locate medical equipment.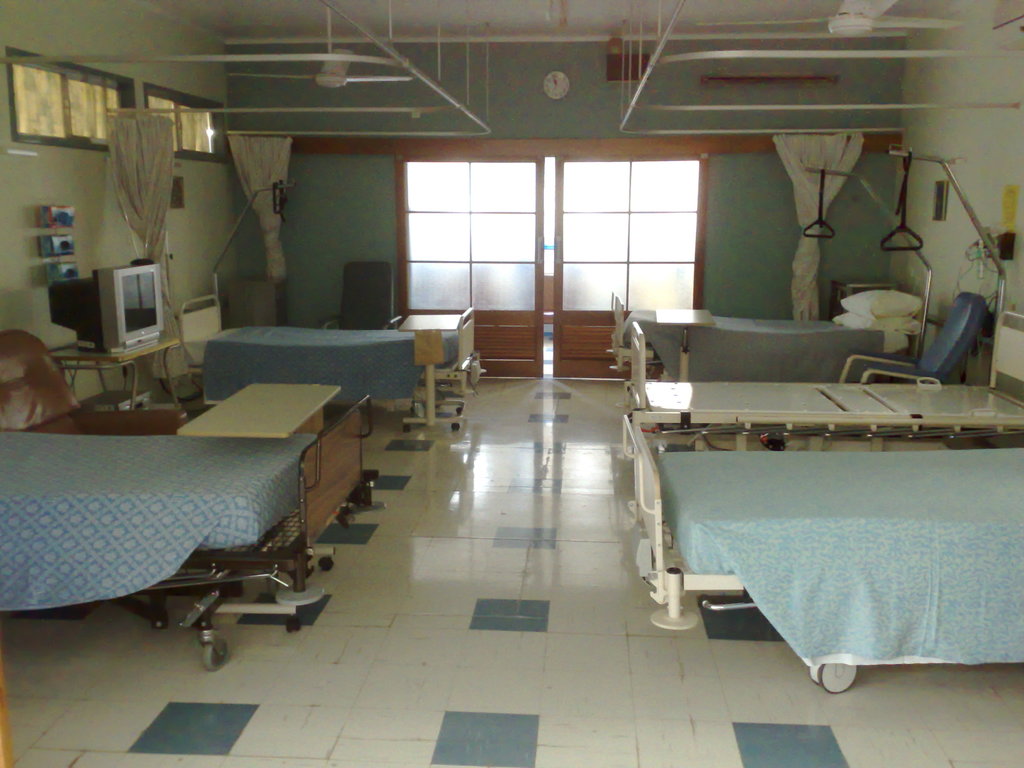
Bounding box: {"x1": 0, "y1": 326, "x2": 376, "y2": 673}.
